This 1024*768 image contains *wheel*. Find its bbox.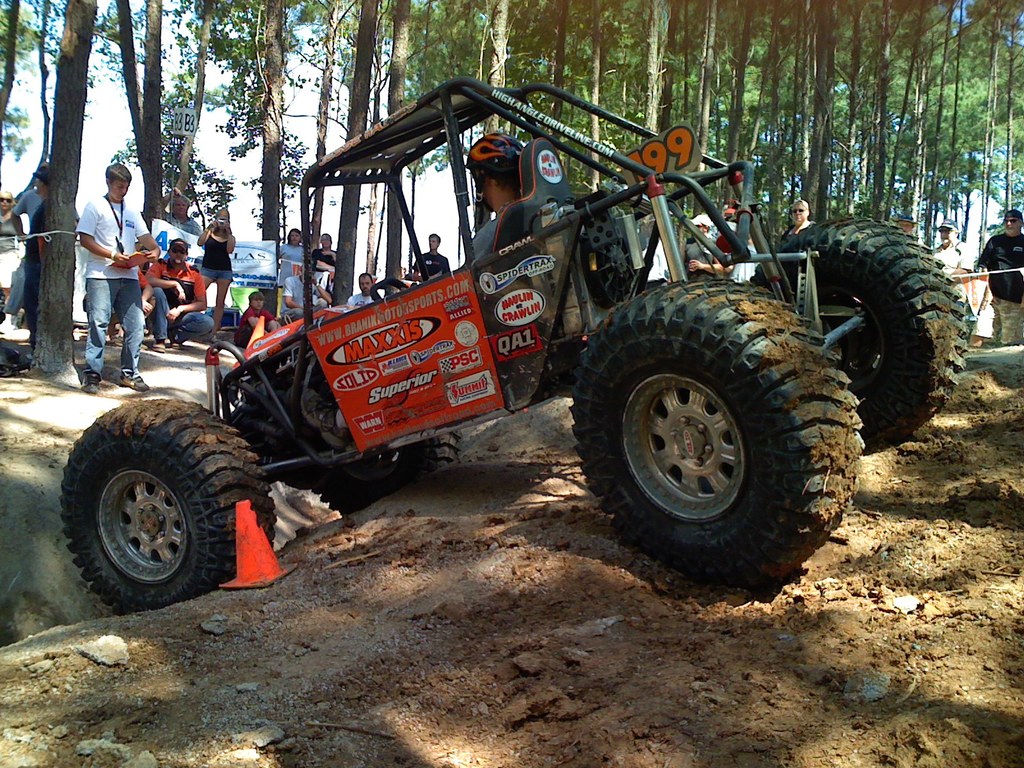
<region>765, 216, 979, 451</region>.
